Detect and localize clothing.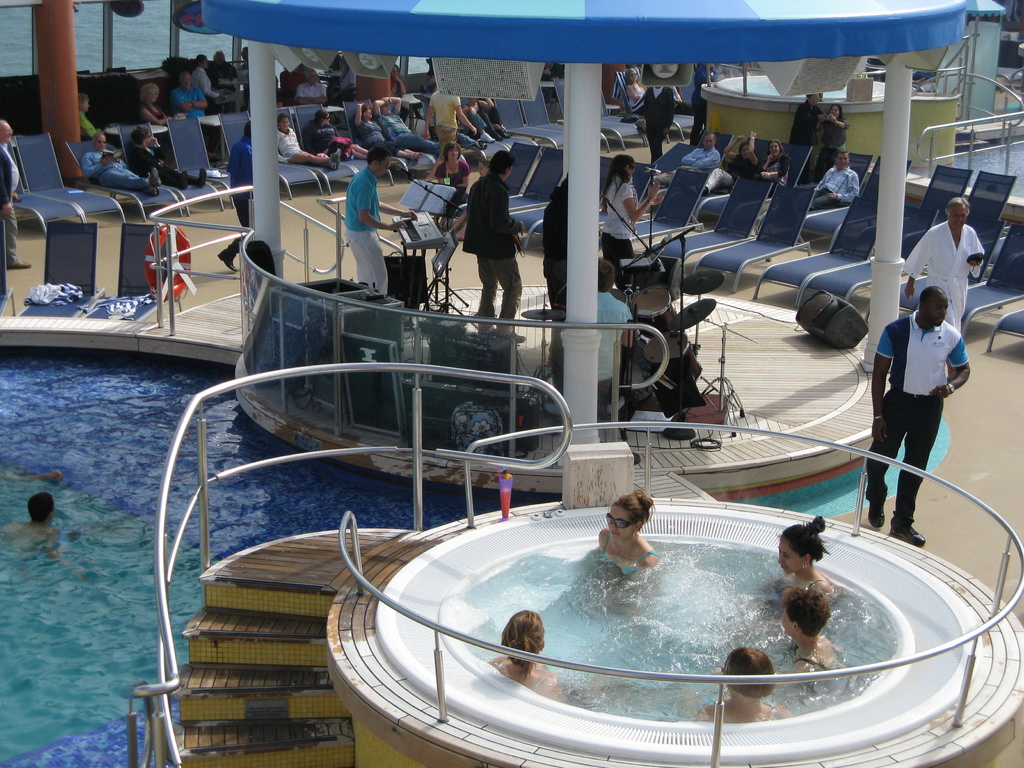
Localized at x1=902 y1=222 x2=986 y2=332.
